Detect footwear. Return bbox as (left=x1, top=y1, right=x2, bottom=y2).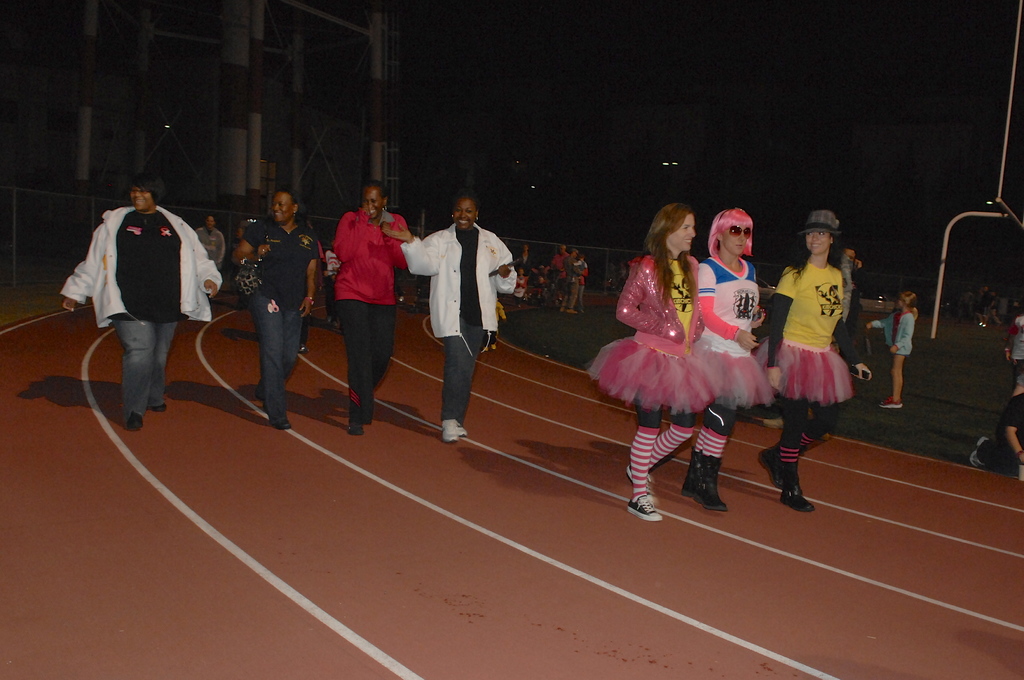
(left=627, top=496, right=660, bottom=523).
